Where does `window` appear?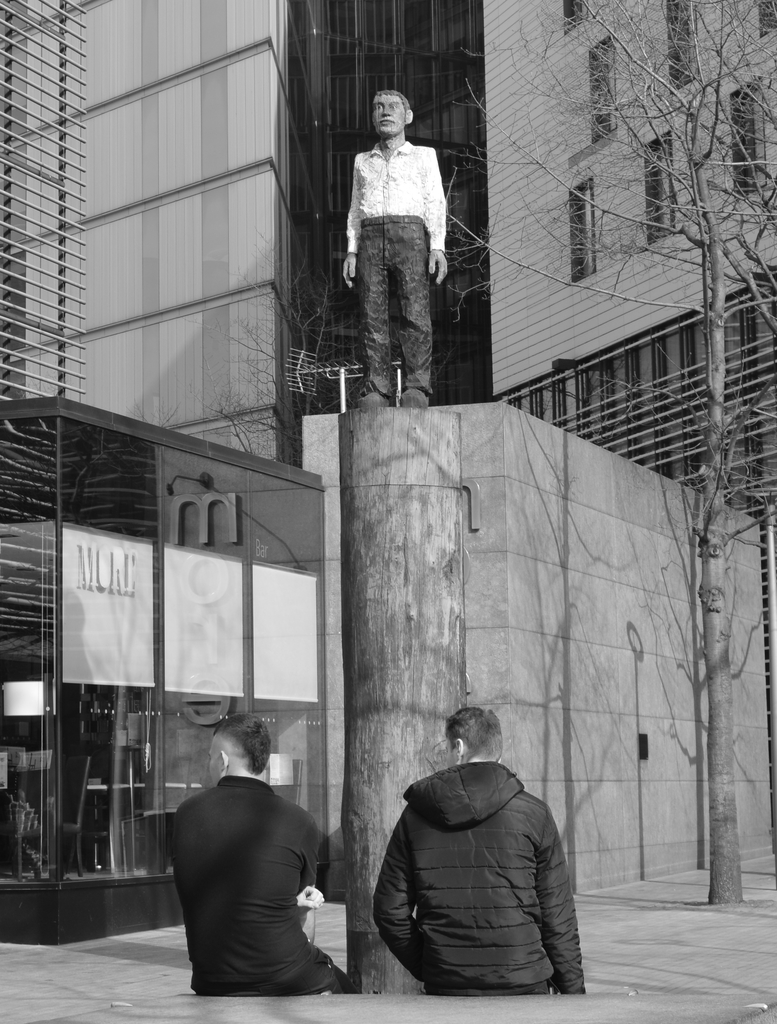
Appears at {"x1": 566, "y1": 178, "x2": 597, "y2": 285}.
